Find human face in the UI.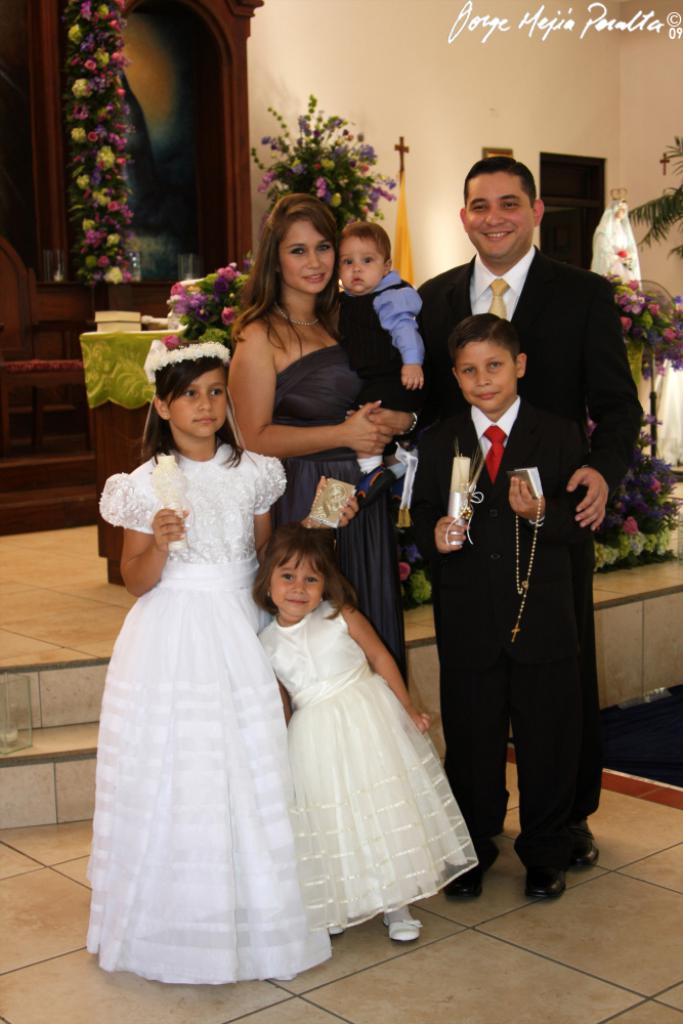
UI element at box(465, 170, 533, 257).
